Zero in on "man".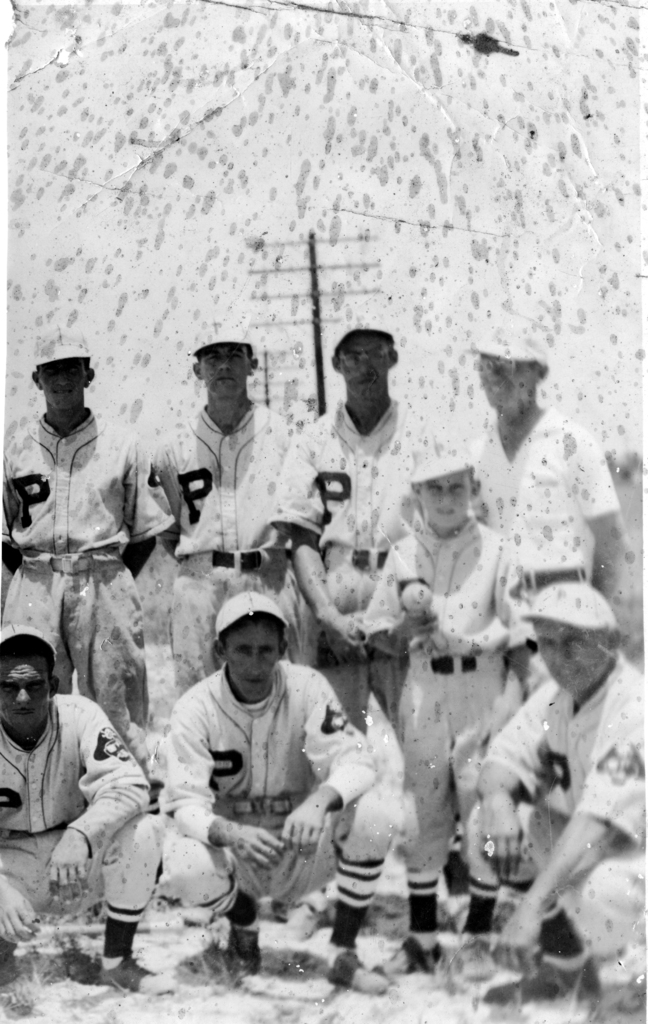
Zeroed in: [left=268, top=303, right=466, bottom=735].
